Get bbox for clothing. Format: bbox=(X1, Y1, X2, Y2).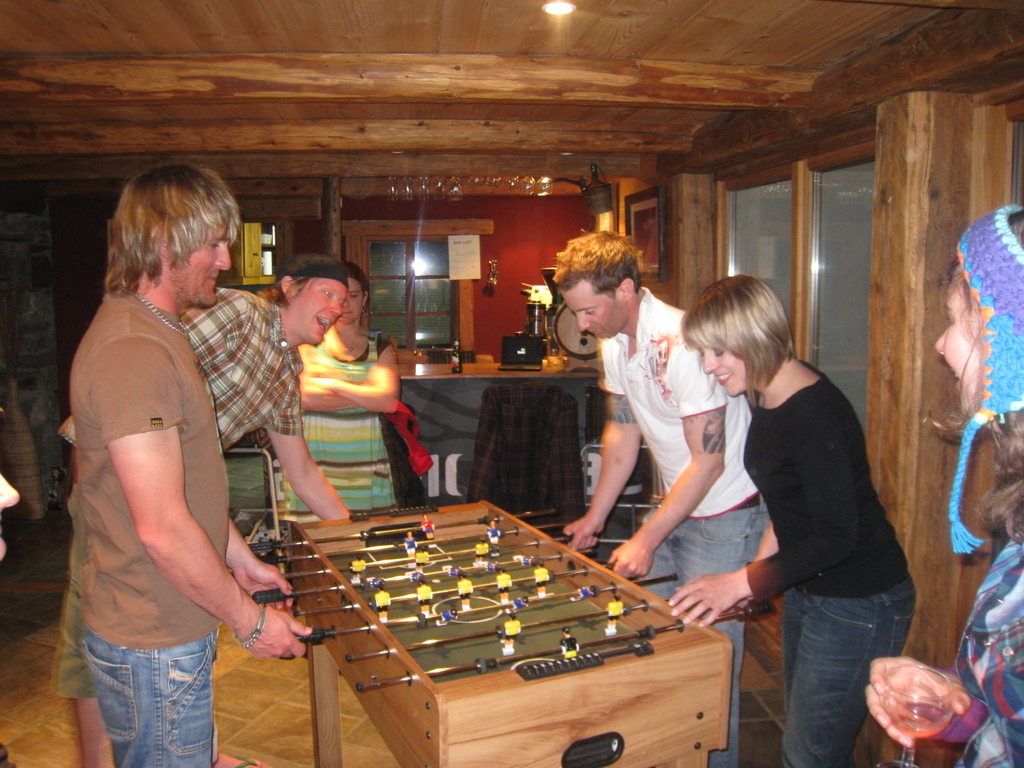
bbox=(741, 358, 917, 767).
